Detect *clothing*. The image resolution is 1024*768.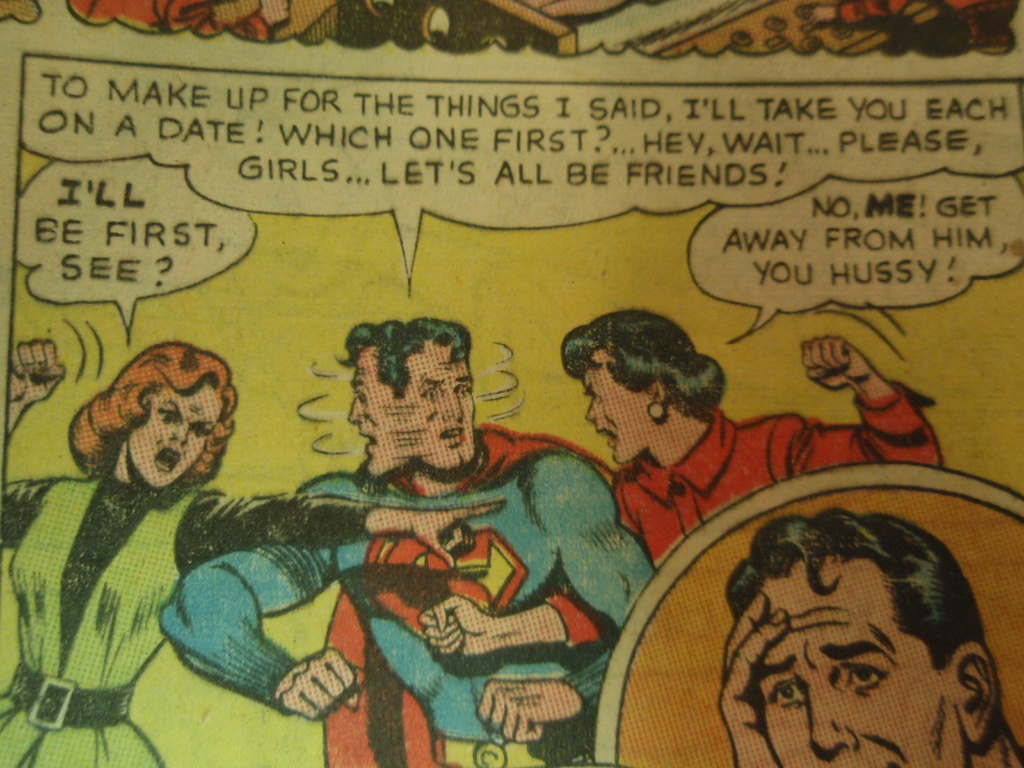
region(0, 474, 392, 761).
